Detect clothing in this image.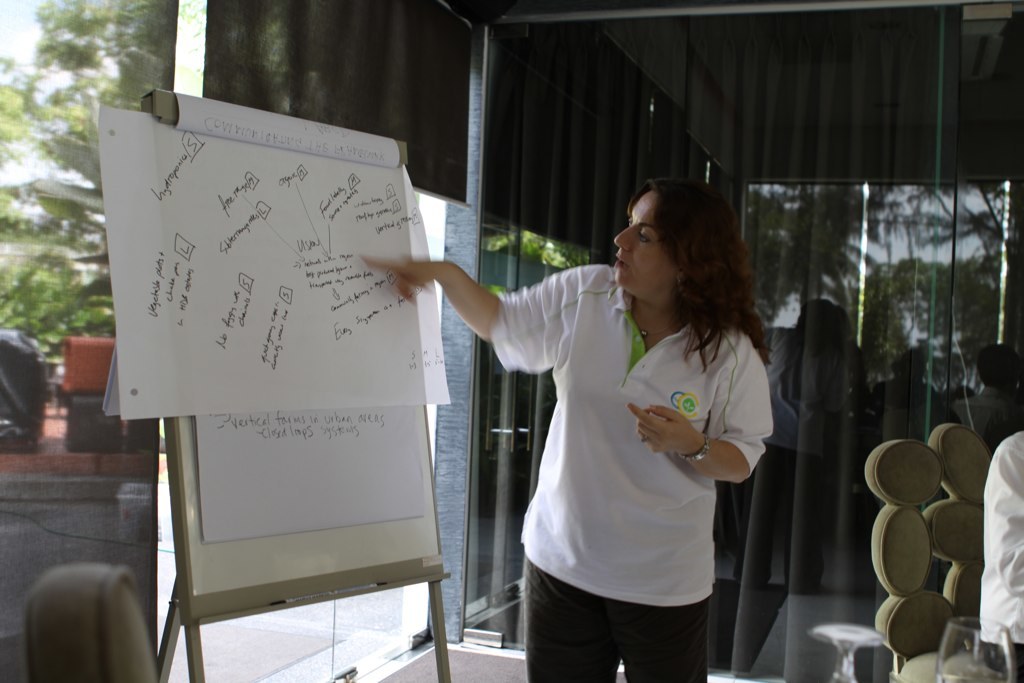
Detection: bbox(523, 556, 708, 682).
